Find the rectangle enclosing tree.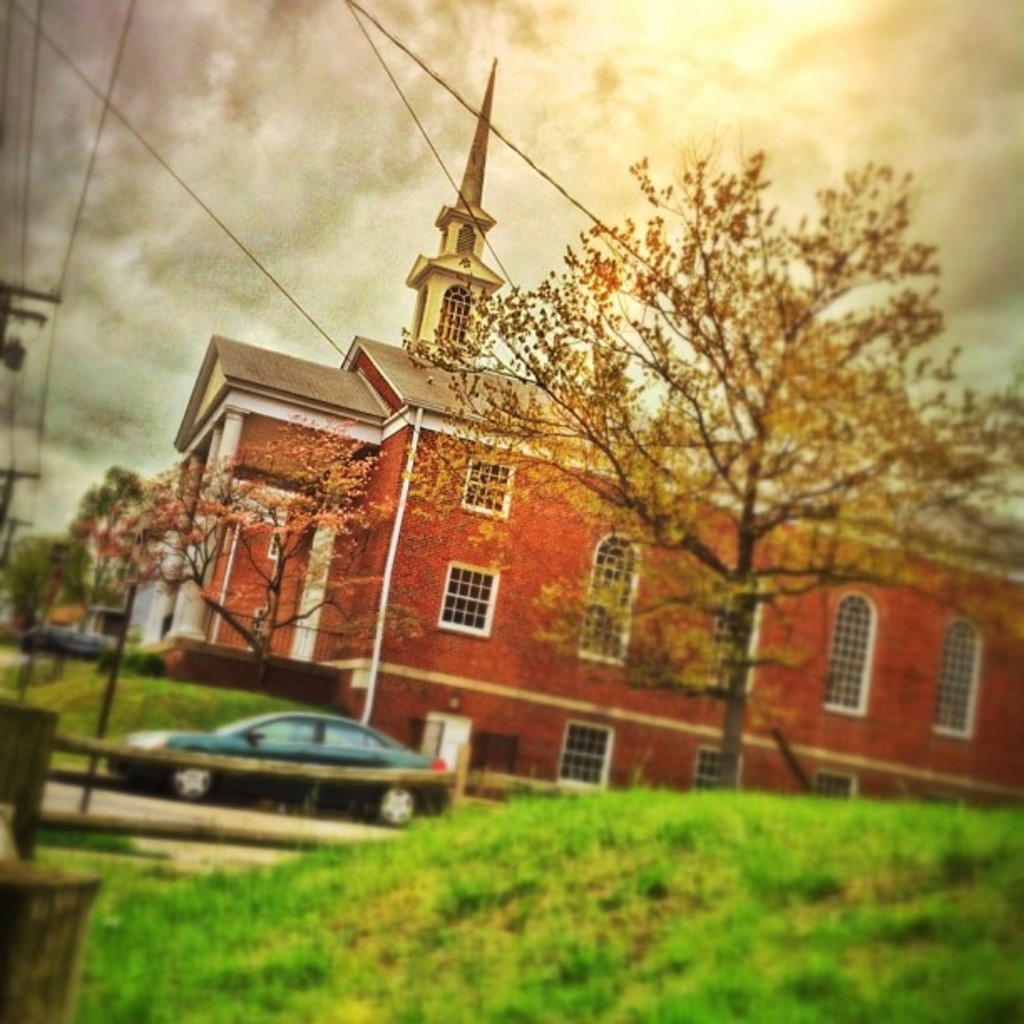
<region>67, 468, 152, 619</region>.
